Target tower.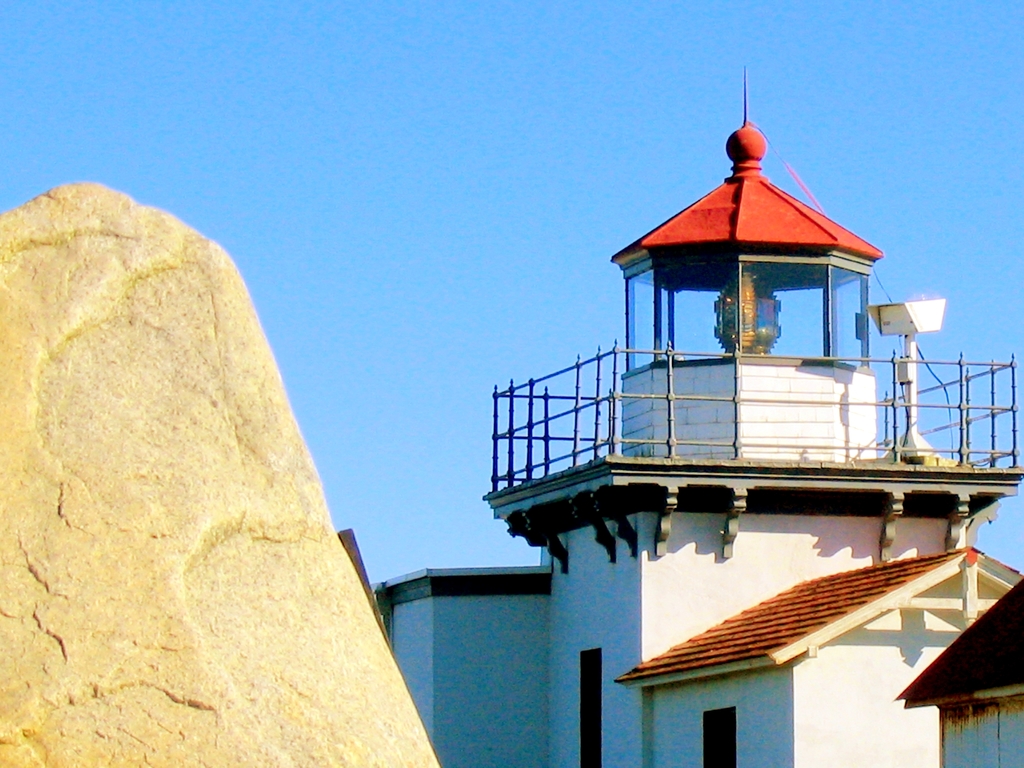
Target region: (x1=339, y1=56, x2=1023, y2=767).
